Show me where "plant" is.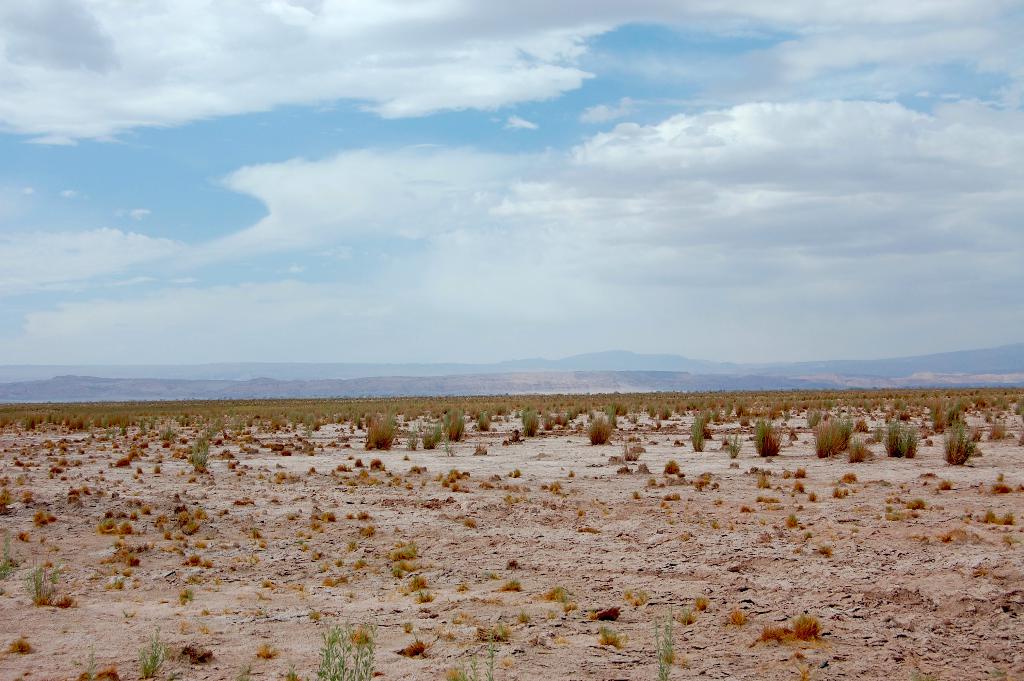
"plant" is at 504/491/526/504.
